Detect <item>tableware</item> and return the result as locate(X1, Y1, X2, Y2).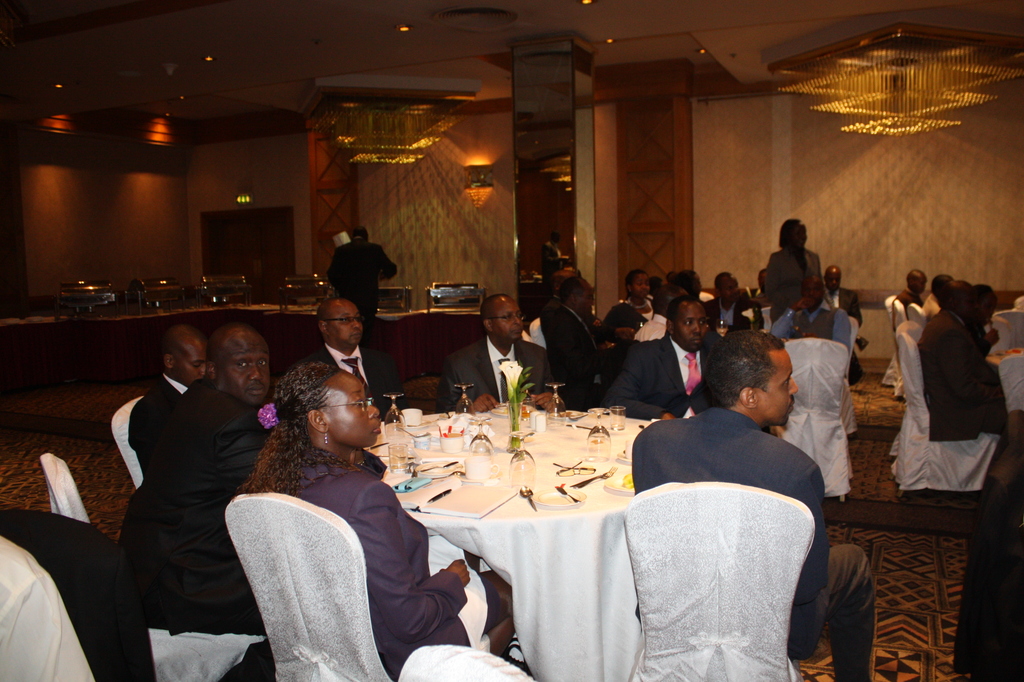
locate(413, 459, 462, 482).
